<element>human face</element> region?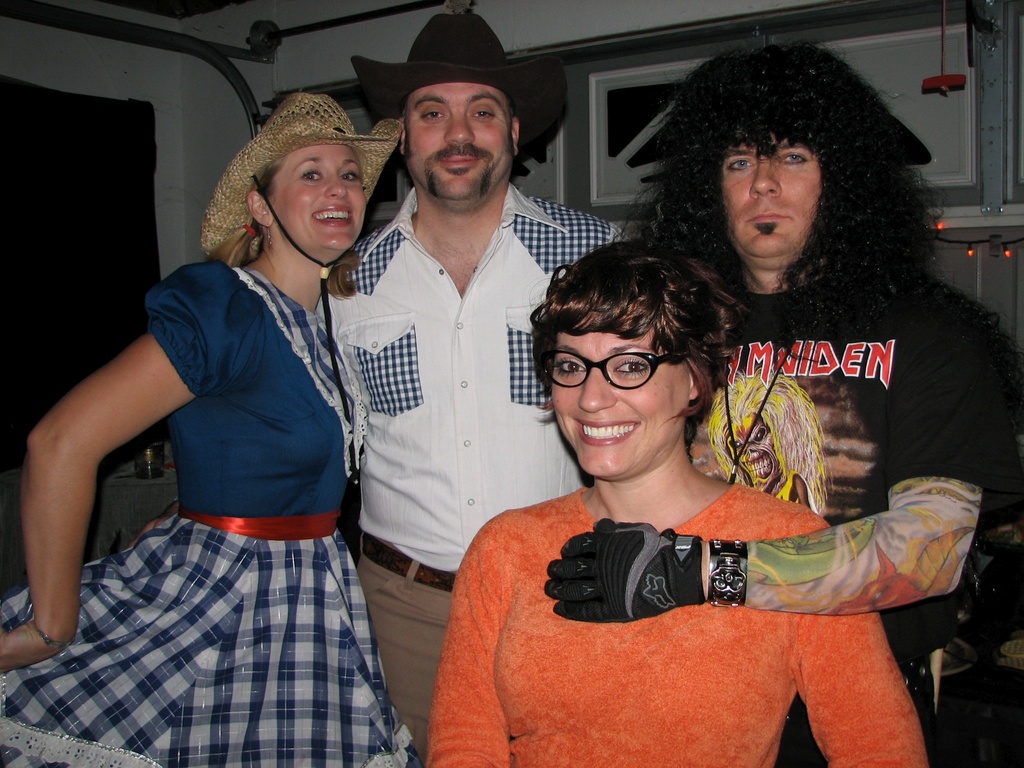
[x1=550, y1=327, x2=688, y2=476]
